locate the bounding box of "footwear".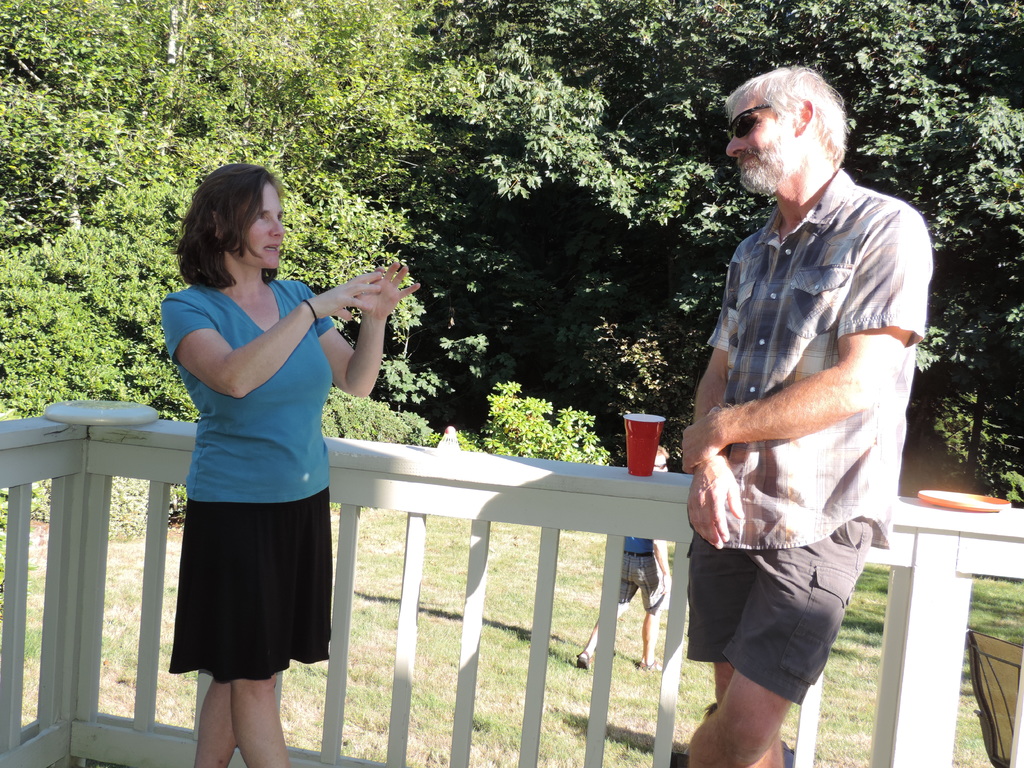
Bounding box: 576,648,587,669.
